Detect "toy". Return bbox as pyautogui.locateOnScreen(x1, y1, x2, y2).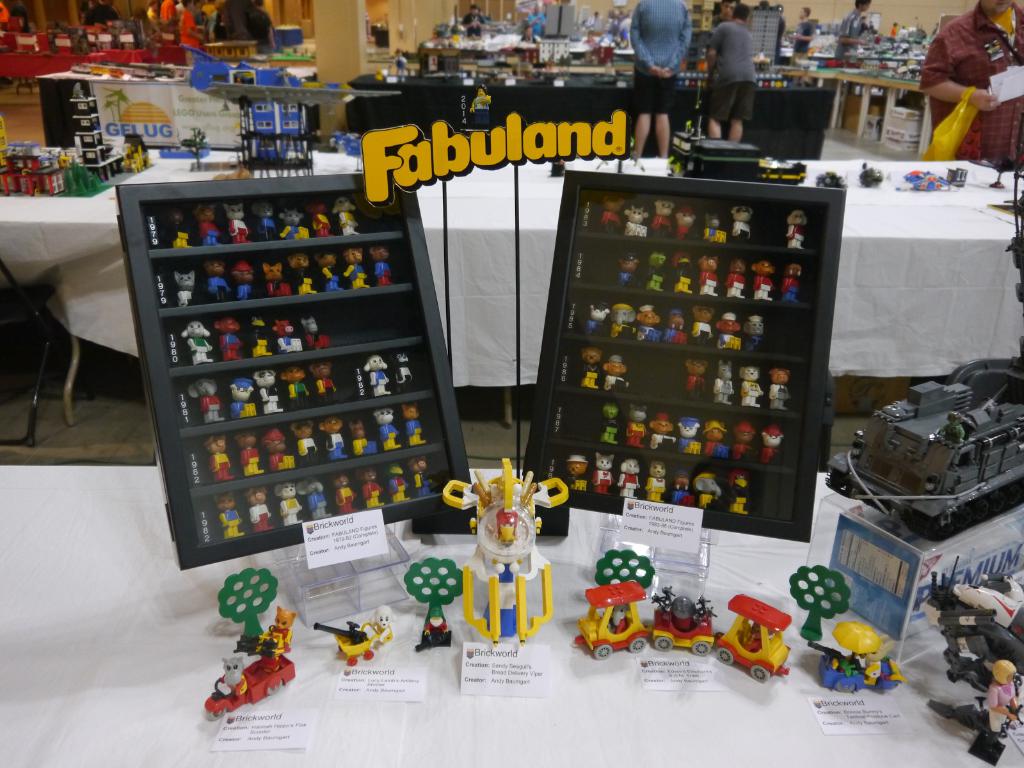
pyautogui.locateOnScreen(644, 460, 668, 502).
